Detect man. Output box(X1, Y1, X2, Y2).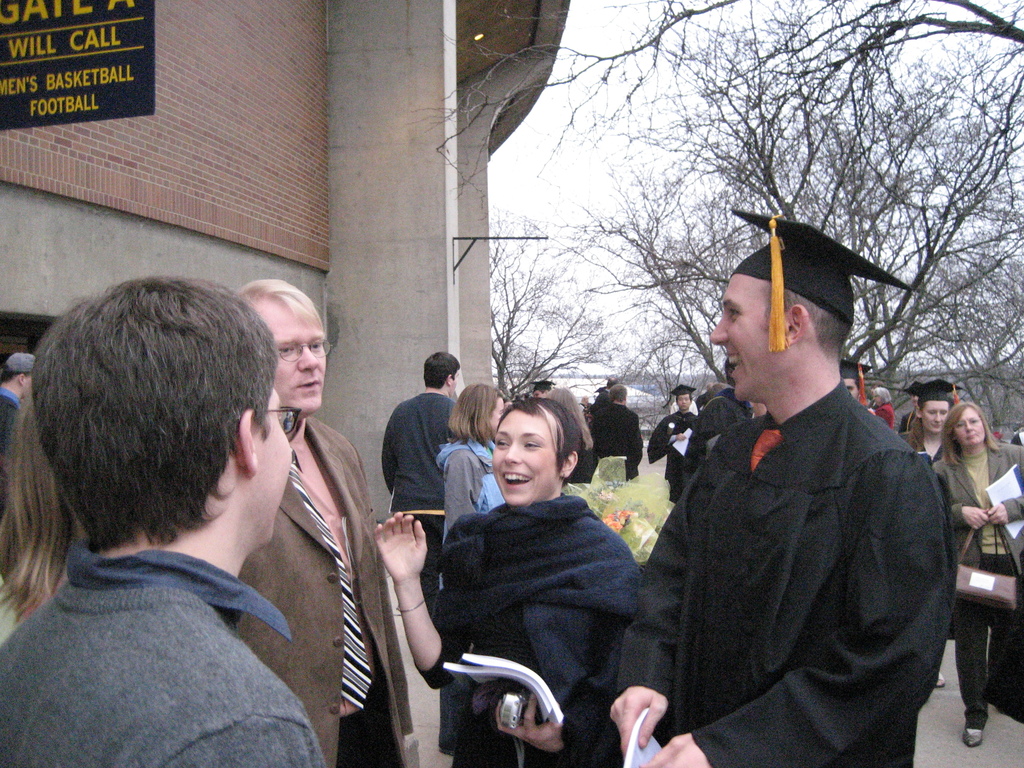
box(648, 383, 696, 504).
